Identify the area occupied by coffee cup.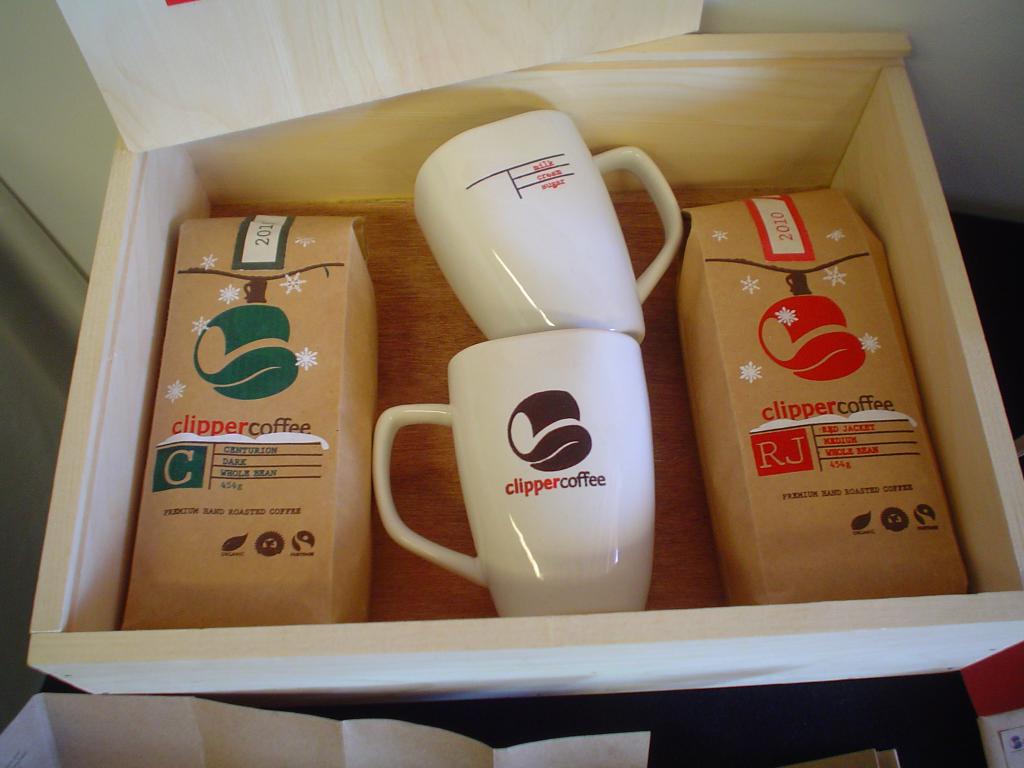
Area: 415,108,685,341.
